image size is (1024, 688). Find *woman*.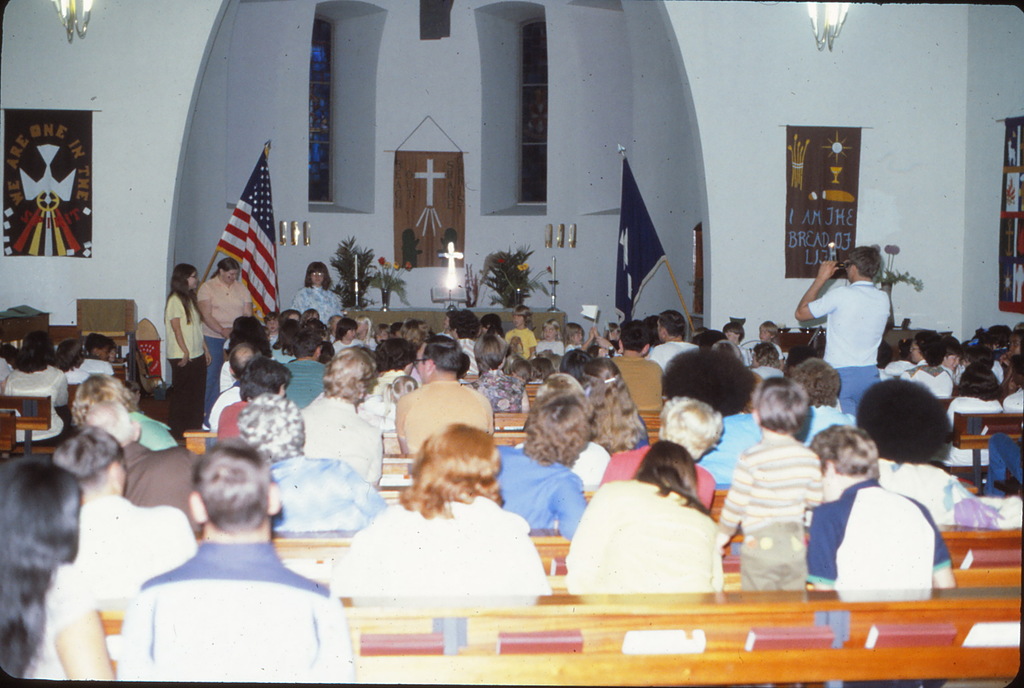
<region>0, 453, 110, 687</region>.
